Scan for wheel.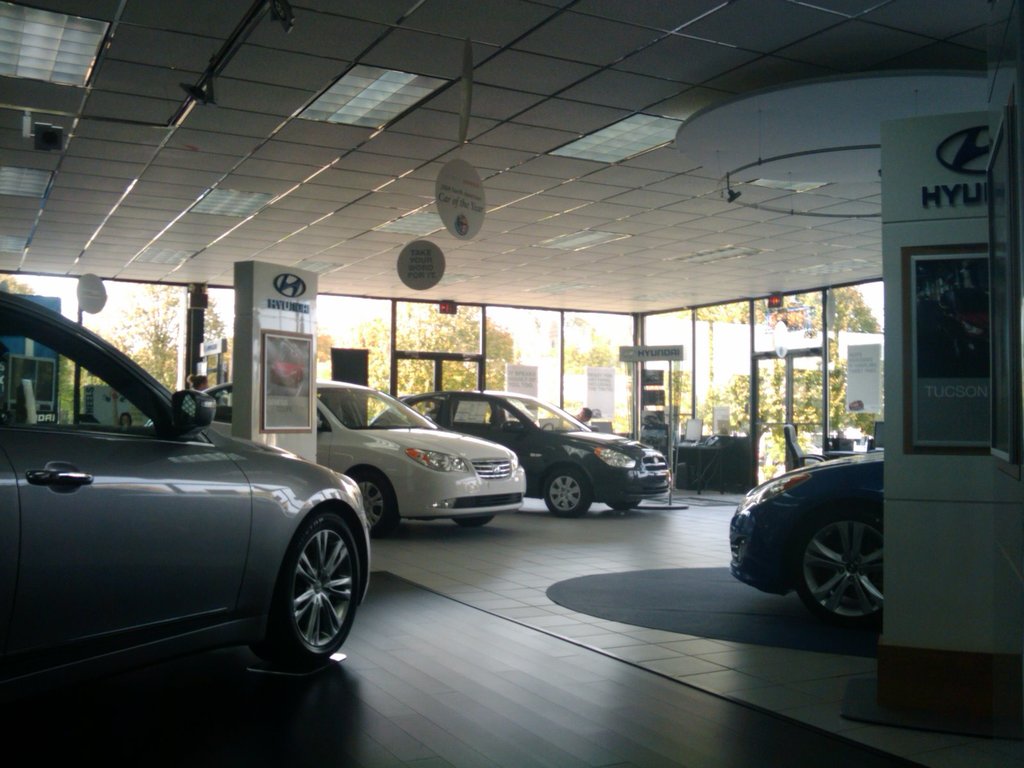
Scan result: locate(540, 471, 590, 520).
